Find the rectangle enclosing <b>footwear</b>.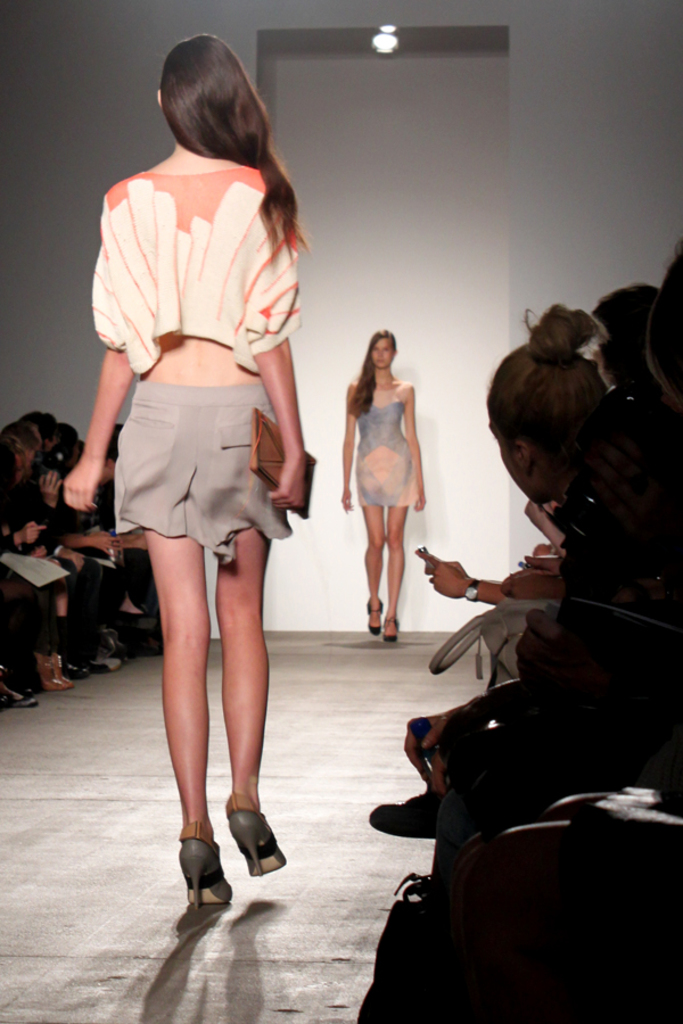
<region>360, 594, 381, 634</region>.
